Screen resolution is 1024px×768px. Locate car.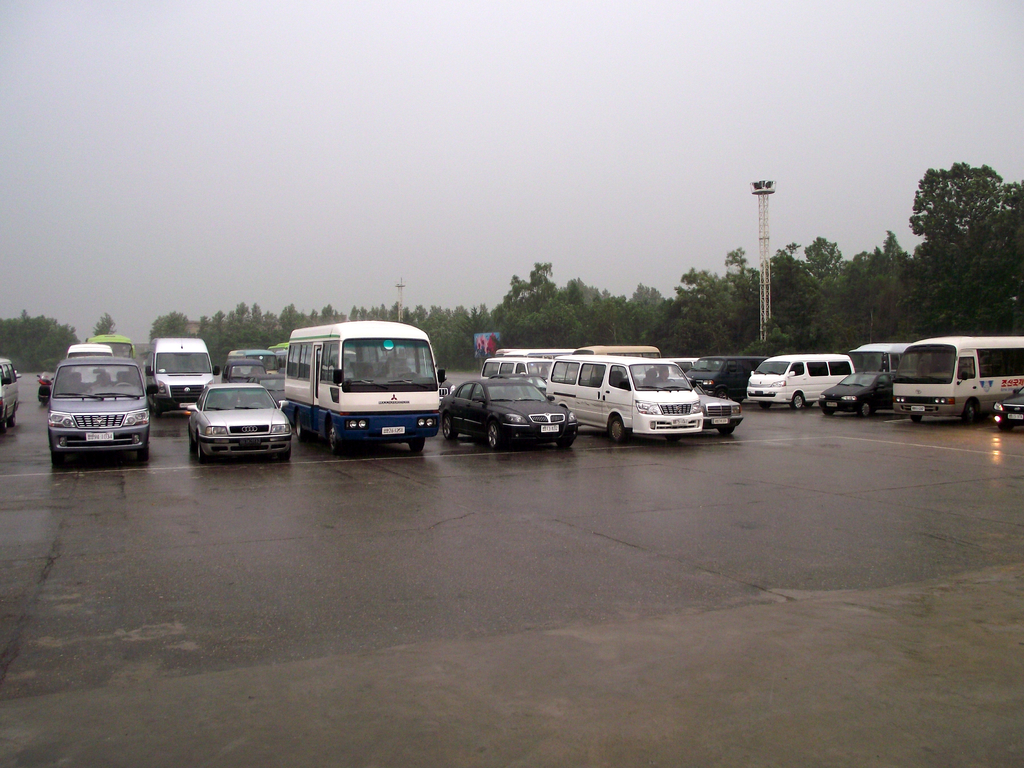
(992, 383, 1023, 434).
